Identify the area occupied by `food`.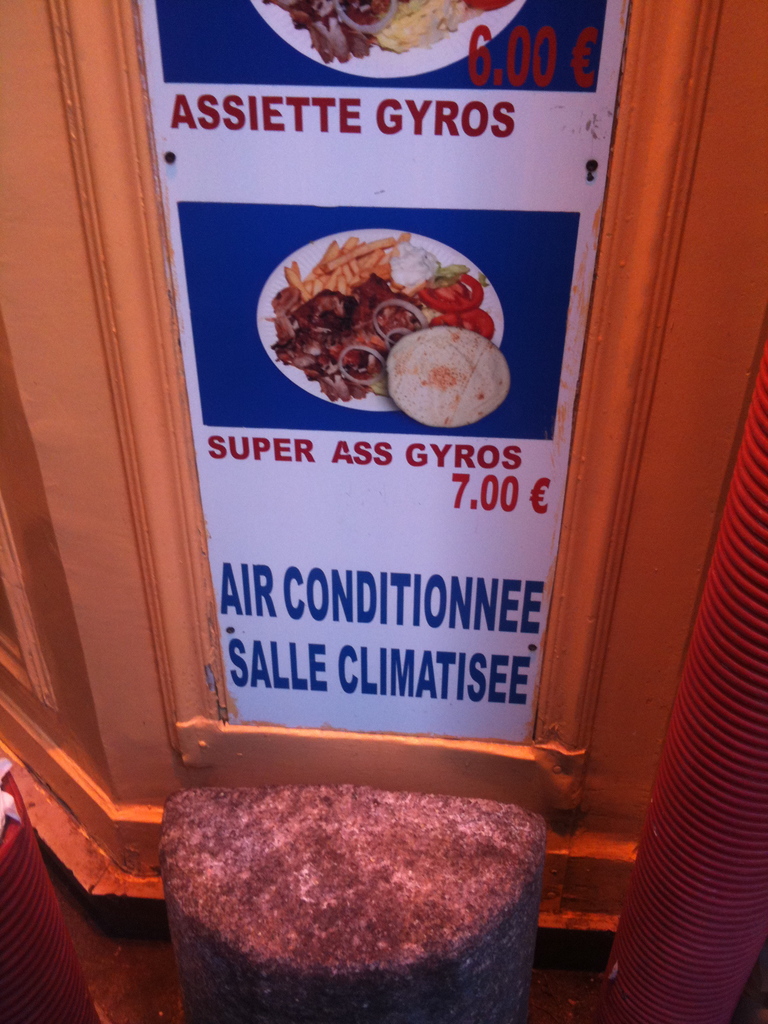
Area: bbox=[261, 0, 516, 63].
